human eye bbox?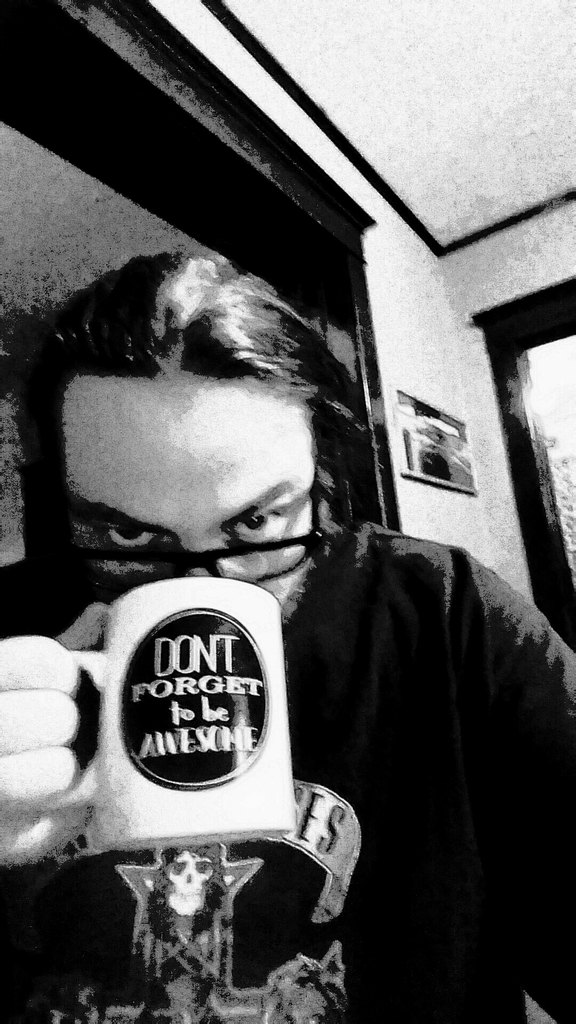
l=92, t=518, r=161, b=560
